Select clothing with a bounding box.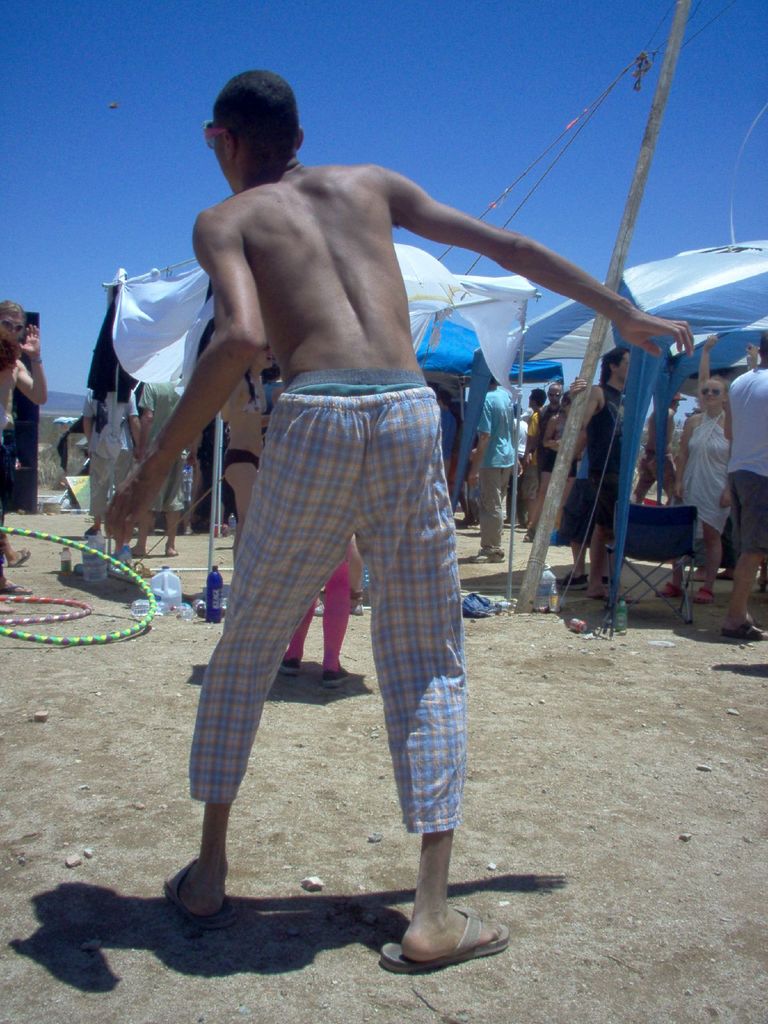
573, 384, 627, 504.
